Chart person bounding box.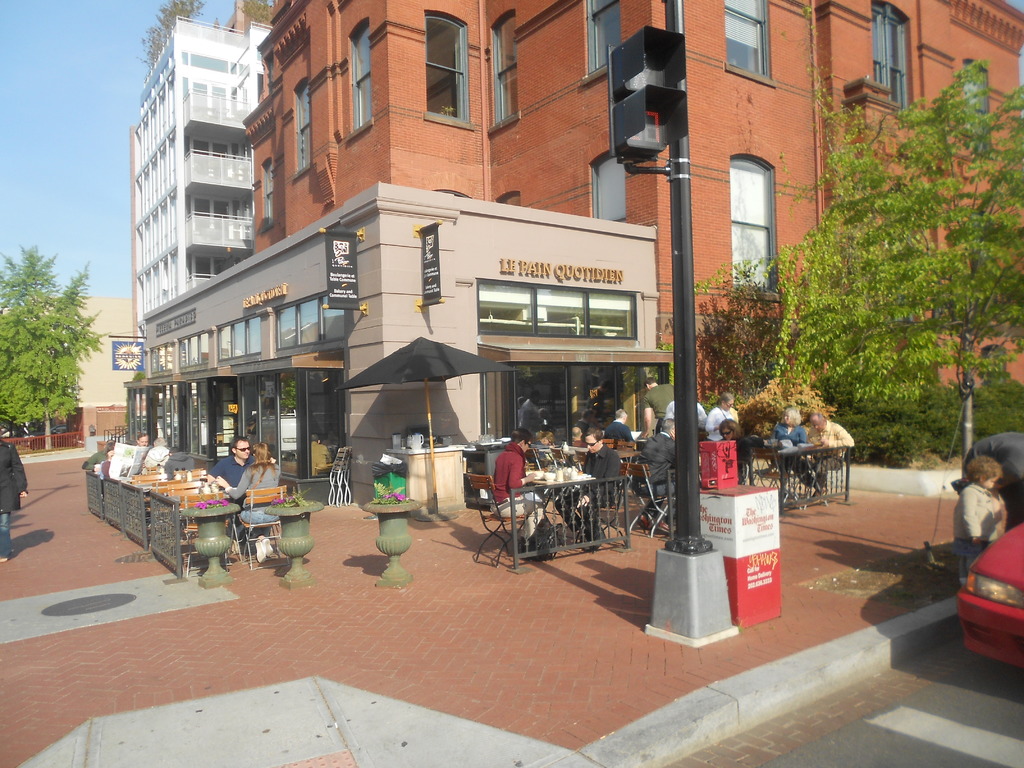
Charted: bbox(950, 427, 1023, 521).
